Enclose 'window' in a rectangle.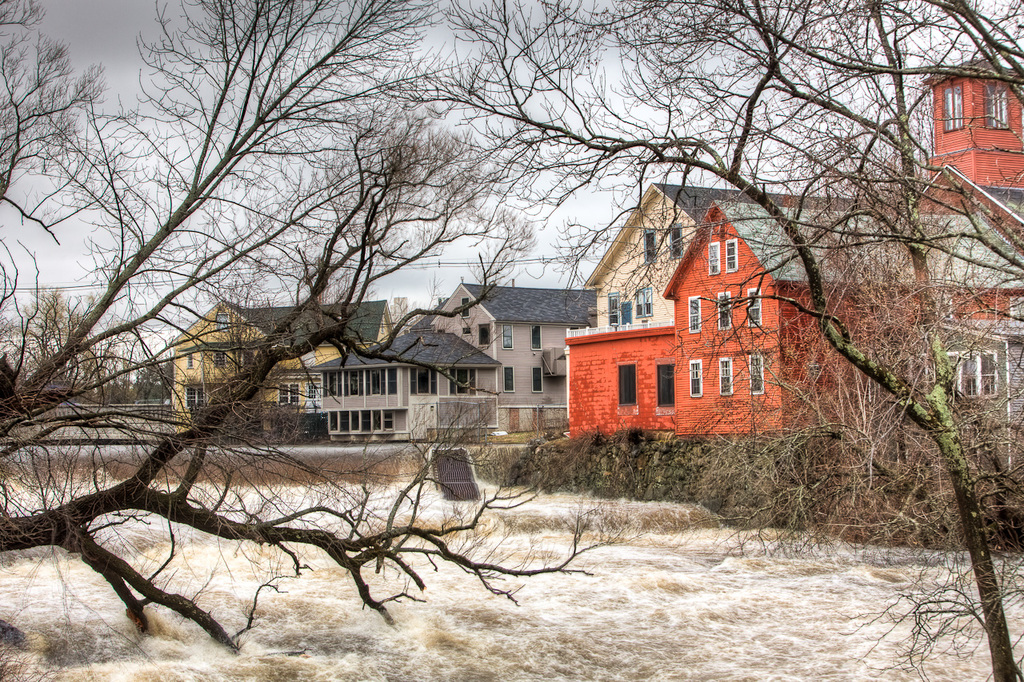
{"x1": 631, "y1": 283, "x2": 653, "y2": 317}.
